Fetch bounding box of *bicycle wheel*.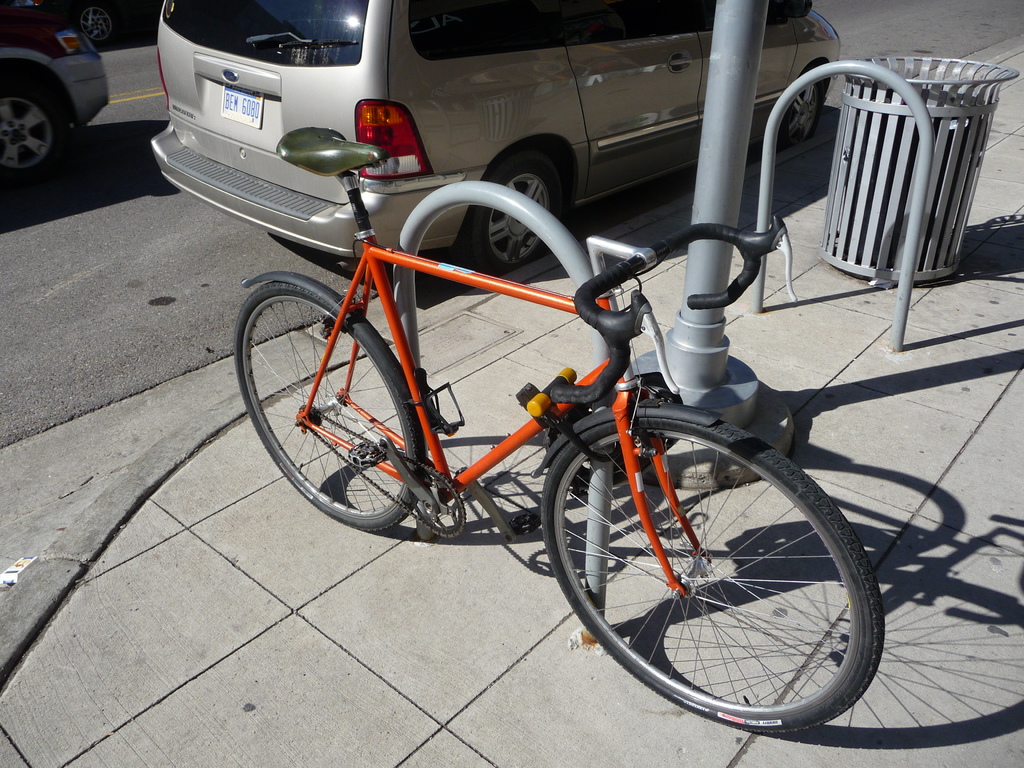
Bbox: Rect(534, 412, 896, 737).
